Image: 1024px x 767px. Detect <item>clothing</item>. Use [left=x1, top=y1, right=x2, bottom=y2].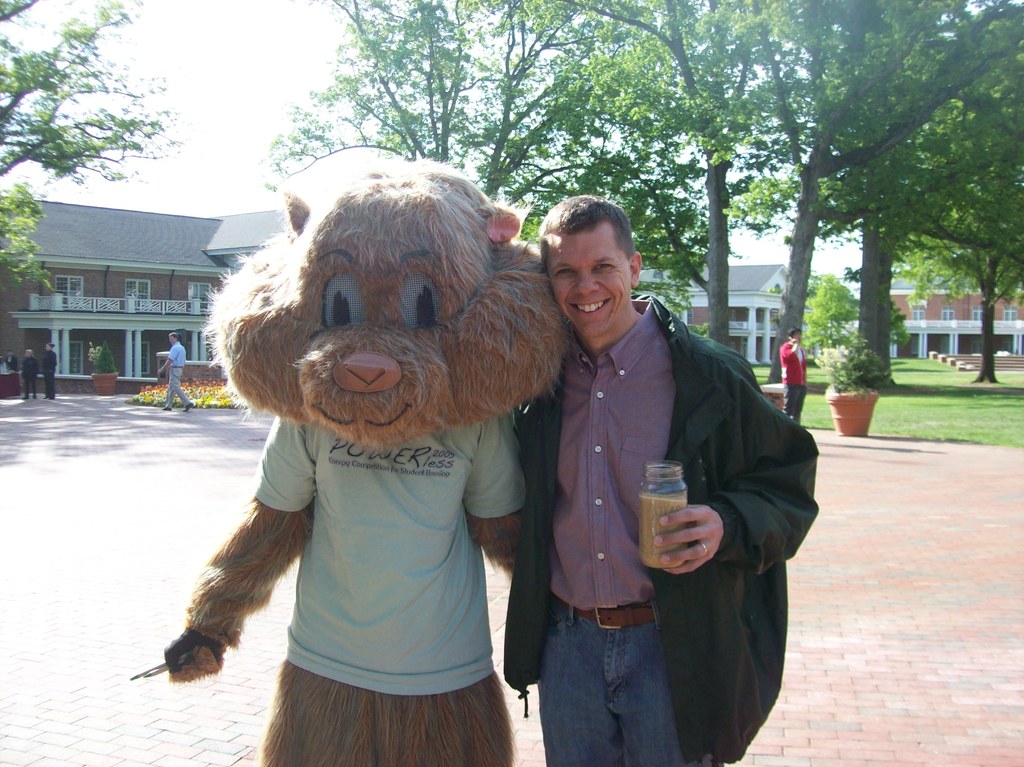
[left=254, top=416, right=525, bottom=695].
